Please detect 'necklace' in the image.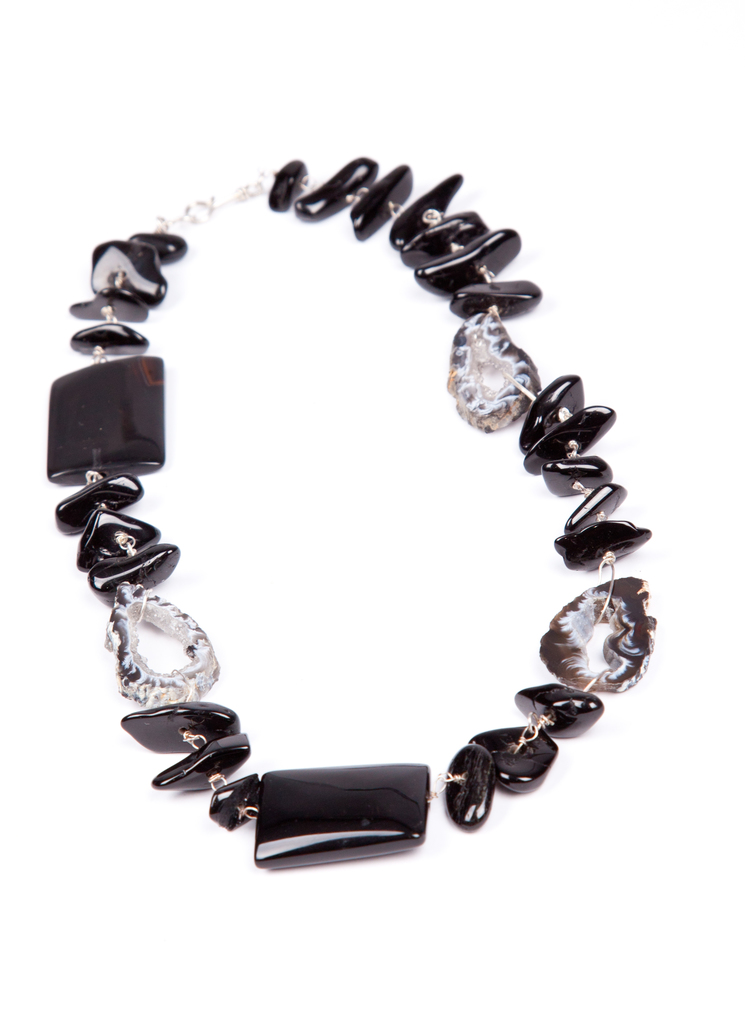
left=47, top=157, right=656, bottom=863.
